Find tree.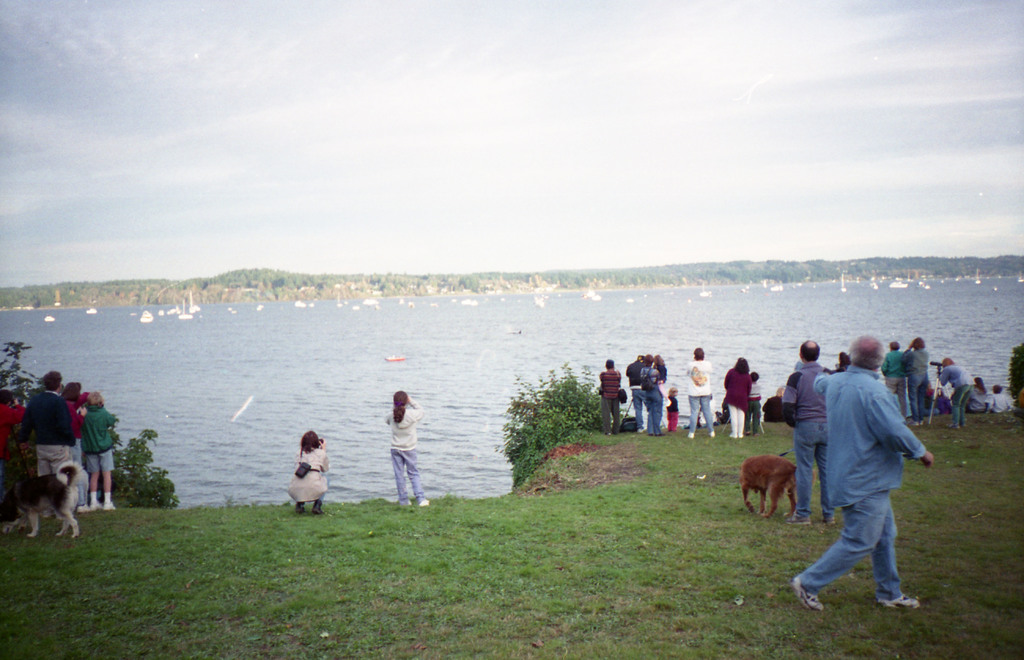
Rect(93, 434, 156, 515).
